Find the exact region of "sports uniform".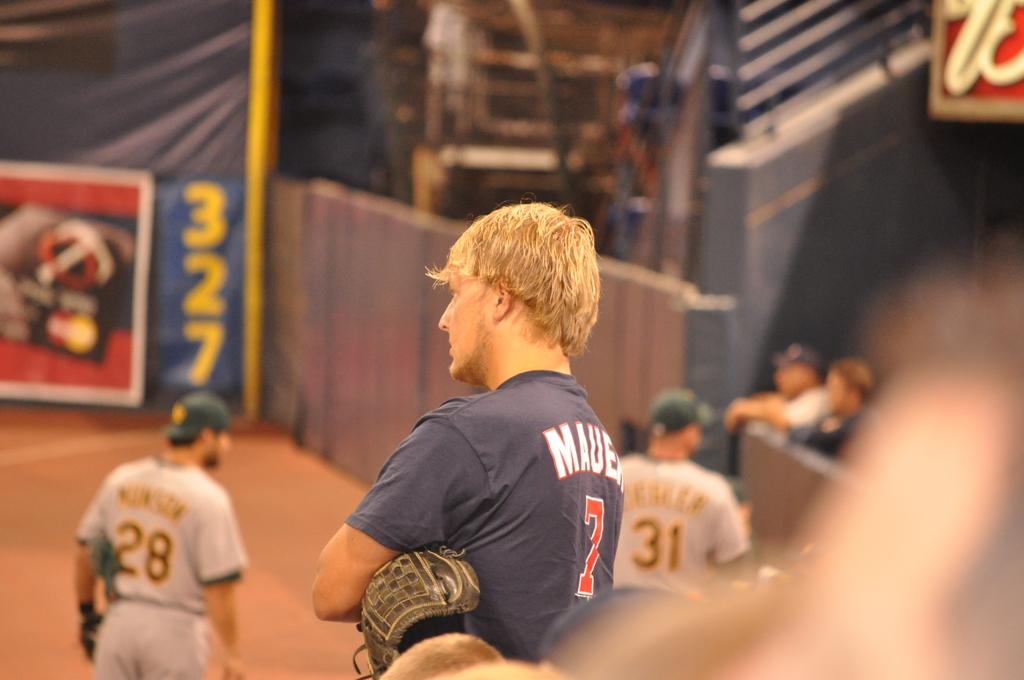
Exact region: locate(336, 360, 628, 679).
